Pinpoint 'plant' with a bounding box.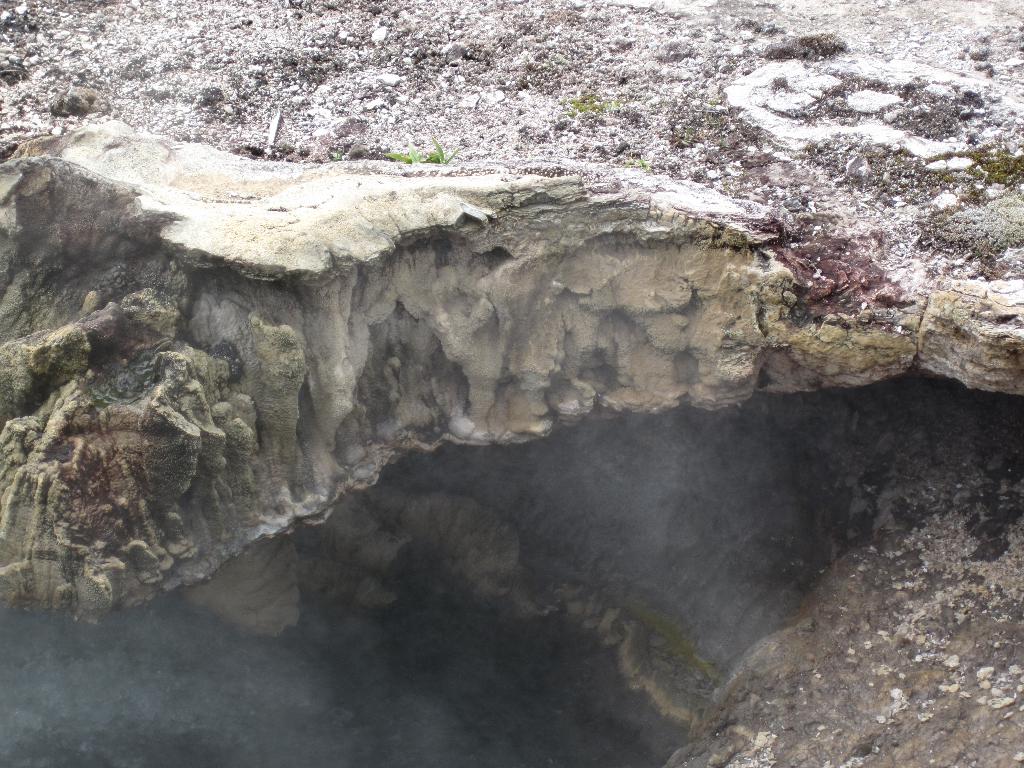
703:97:719:107.
